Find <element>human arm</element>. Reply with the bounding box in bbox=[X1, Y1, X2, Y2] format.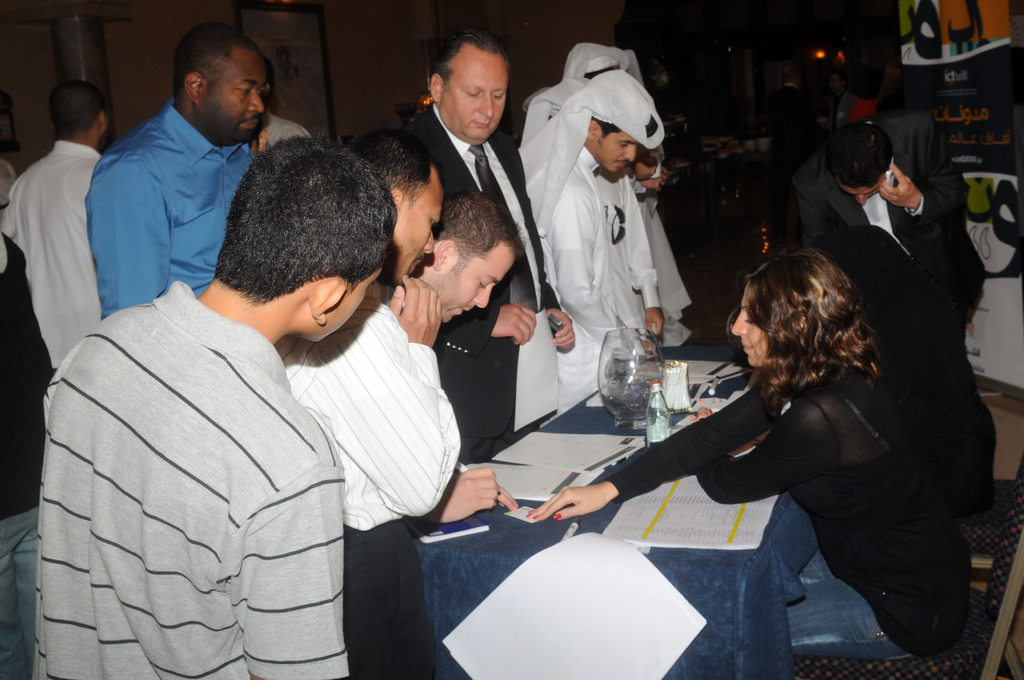
bbox=[83, 148, 172, 314].
